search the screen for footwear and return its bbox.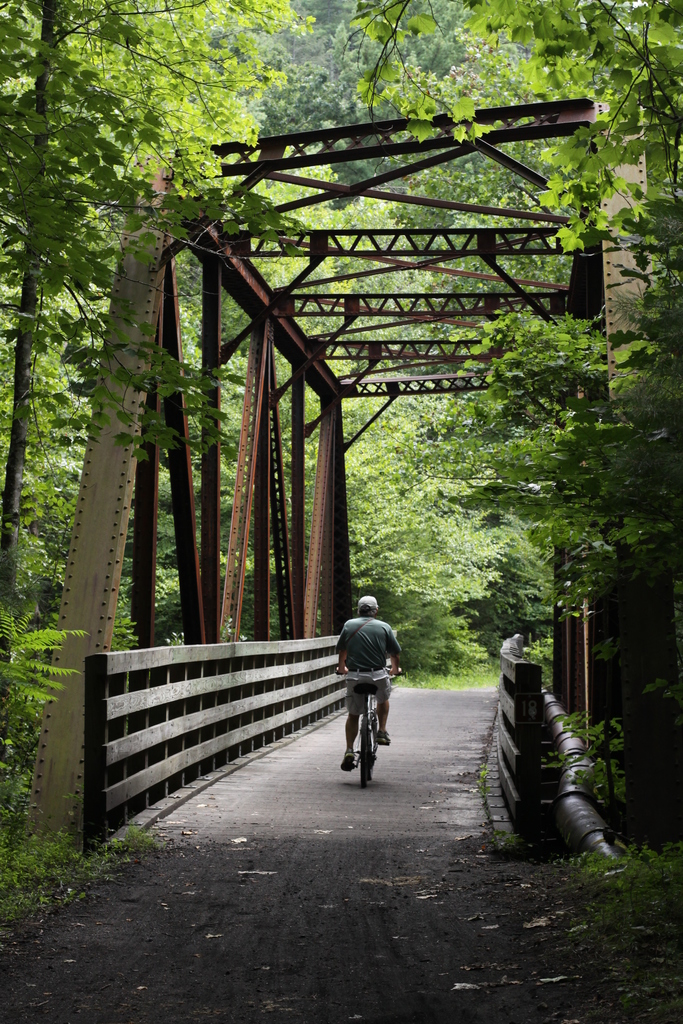
Found: locate(332, 754, 365, 771).
